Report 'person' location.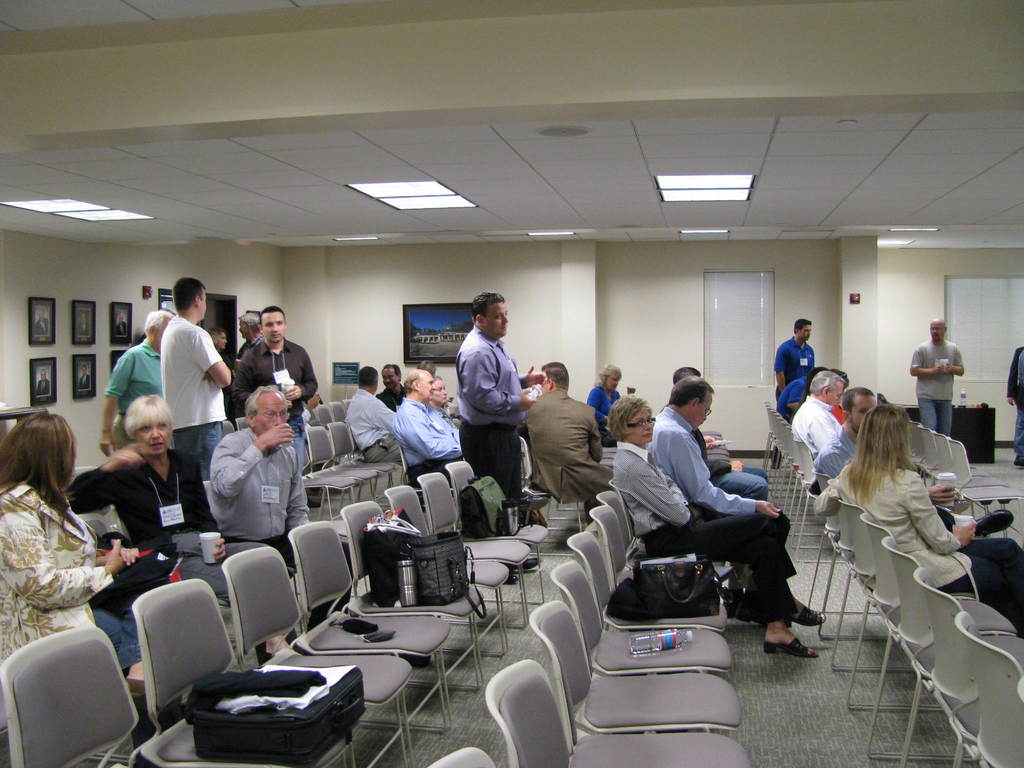
Report: (x1=648, y1=367, x2=784, y2=524).
